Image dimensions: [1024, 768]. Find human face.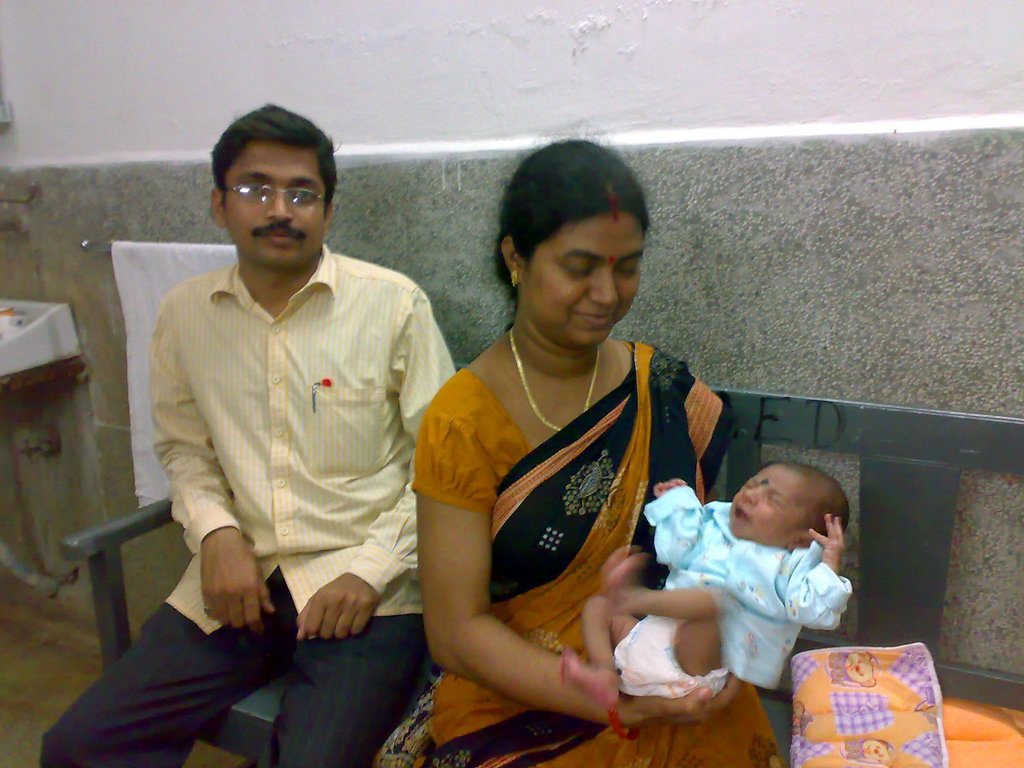
[516,213,644,346].
